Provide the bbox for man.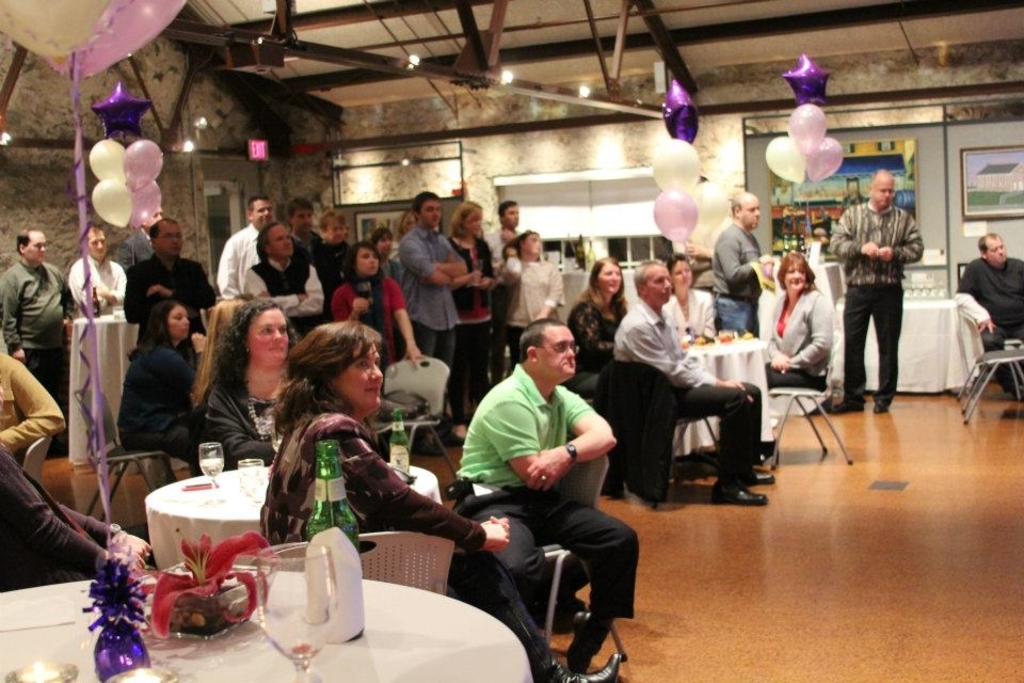
rect(501, 202, 515, 240).
